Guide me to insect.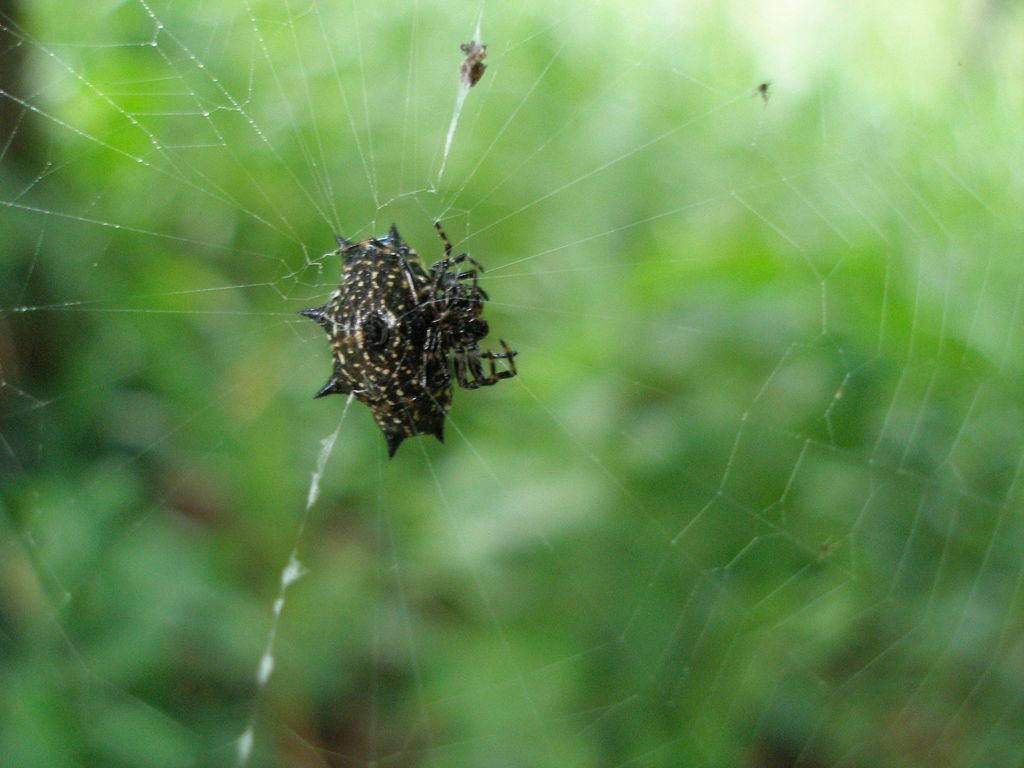
Guidance: left=291, top=214, right=515, bottom=465.
